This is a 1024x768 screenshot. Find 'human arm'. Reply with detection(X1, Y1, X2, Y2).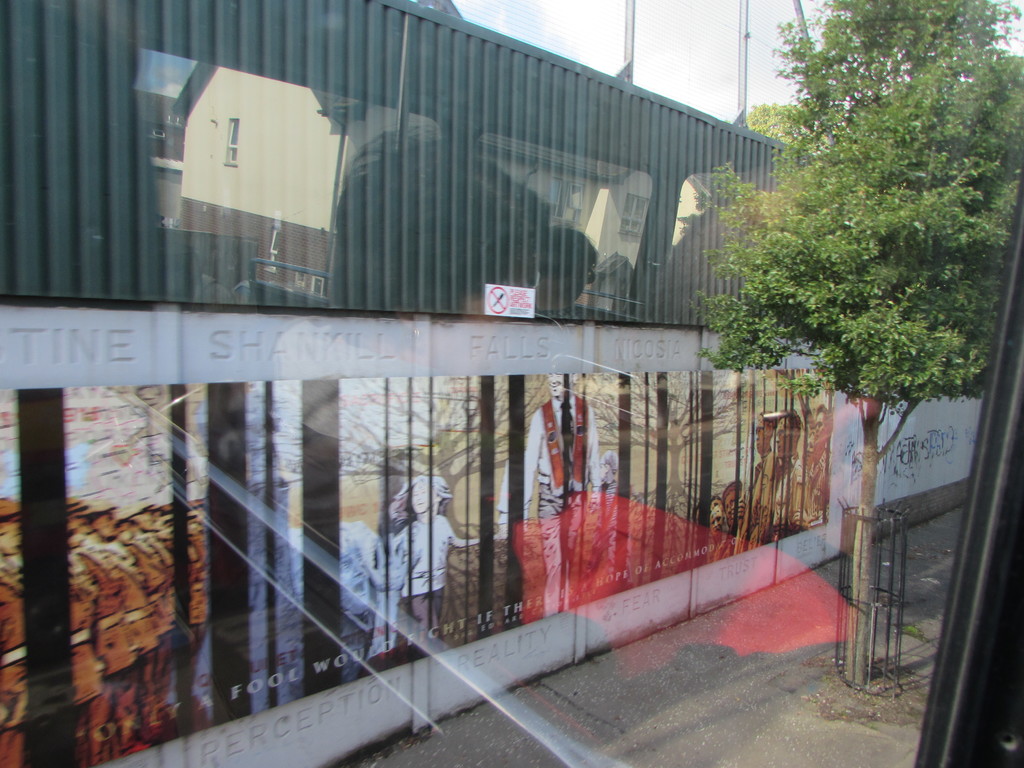
detection(584, 399, 607, 506).
